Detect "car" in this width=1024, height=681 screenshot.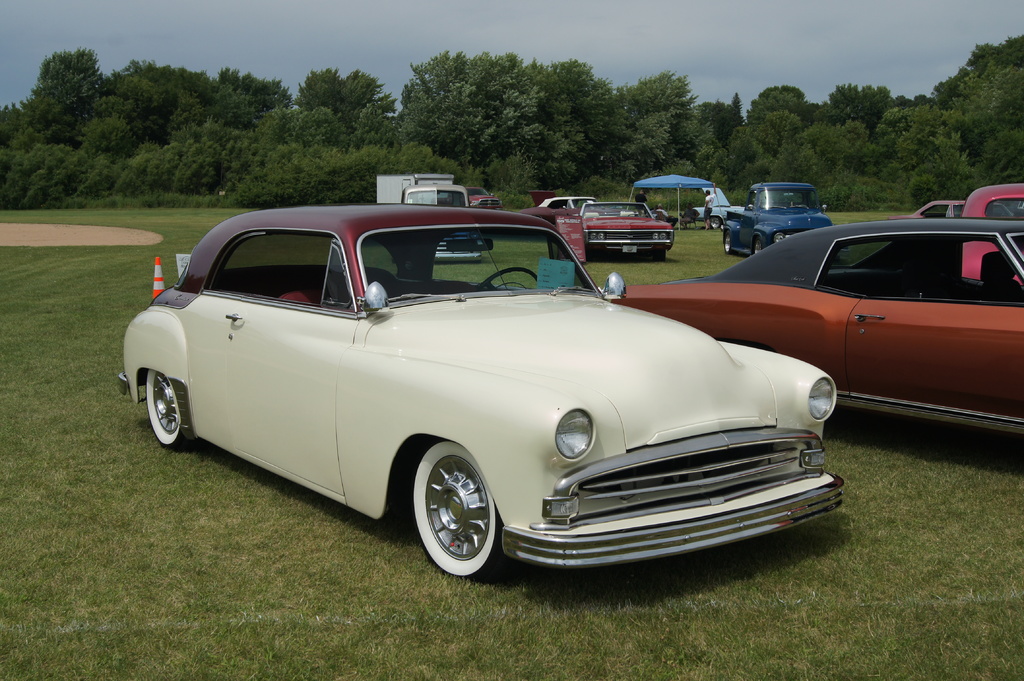
Detection: {"left": 115, "top": 205, "right": 848, "bottom": 574}.
